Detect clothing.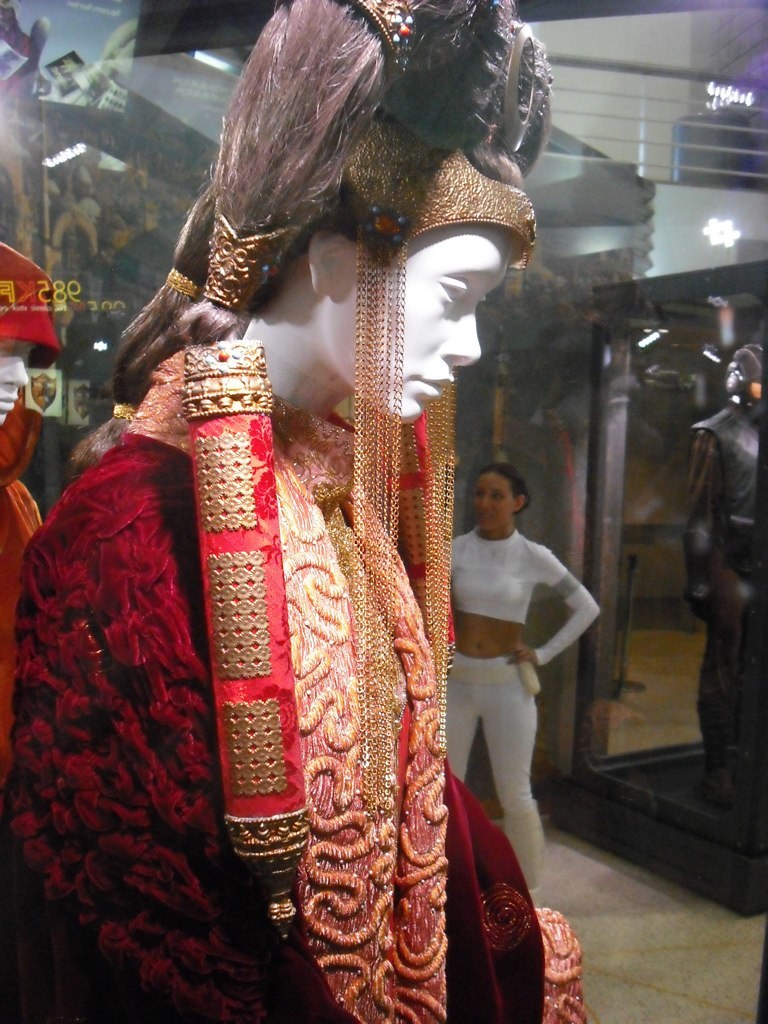
Detected at [694, 404, 767, 764].
